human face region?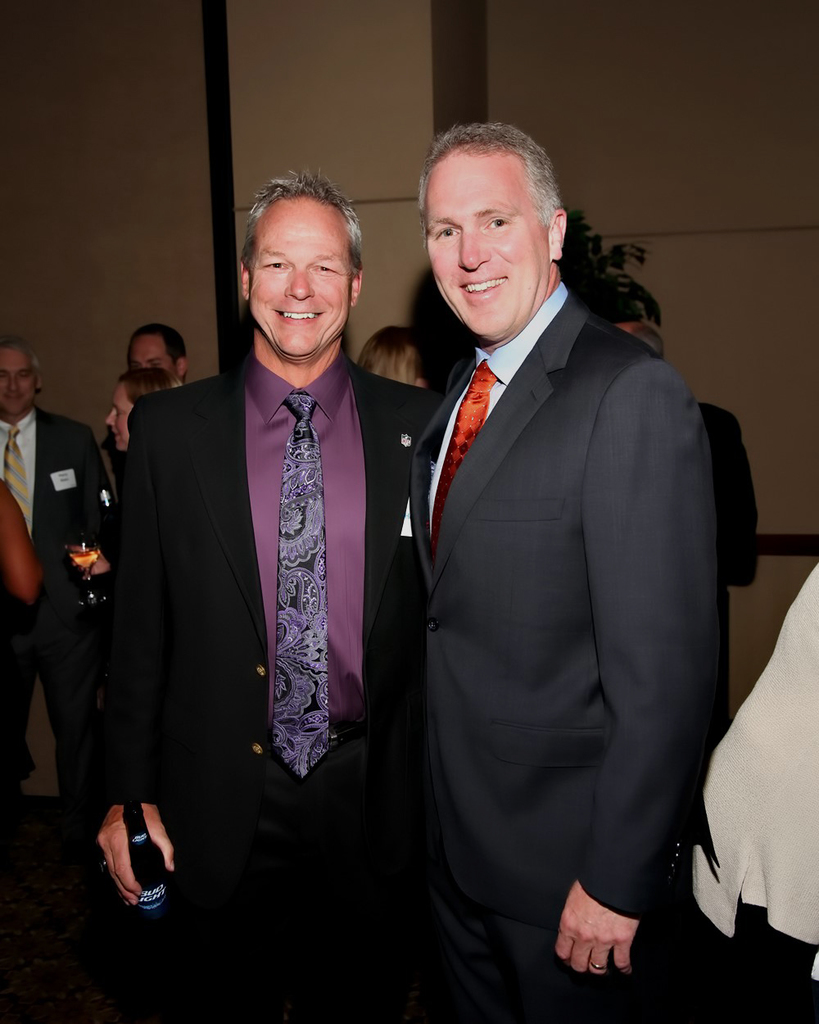
left=102, top=376, right=139, bottom=449
